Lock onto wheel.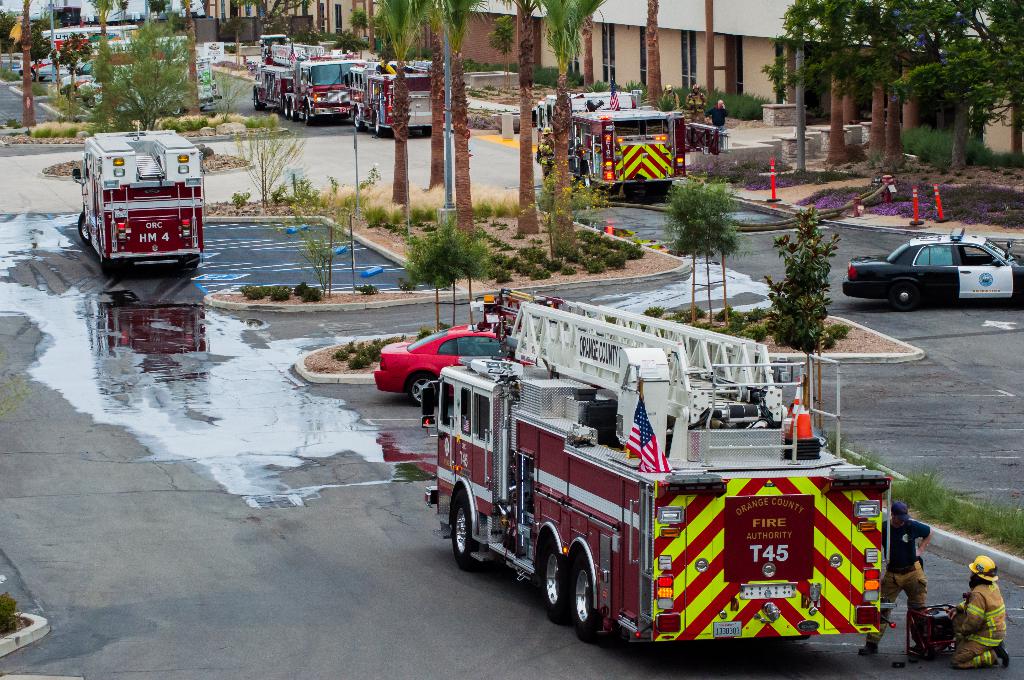
Locked: <box>40,76,45,79</box>.
